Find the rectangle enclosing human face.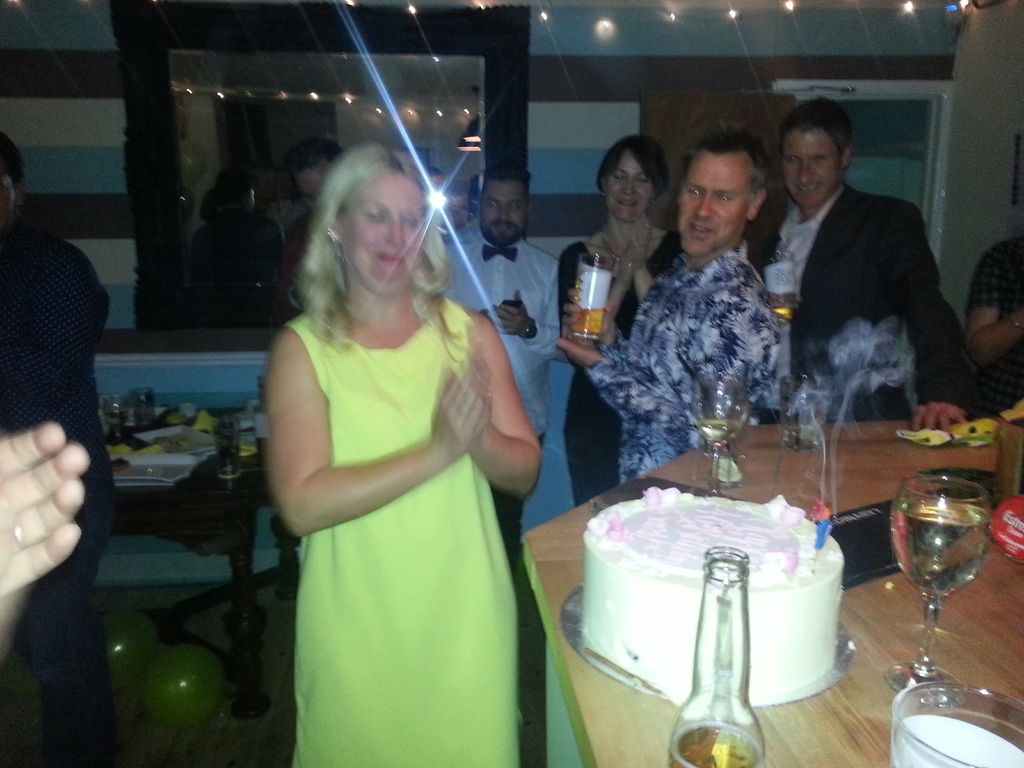
[336, 175, 425, 297].
